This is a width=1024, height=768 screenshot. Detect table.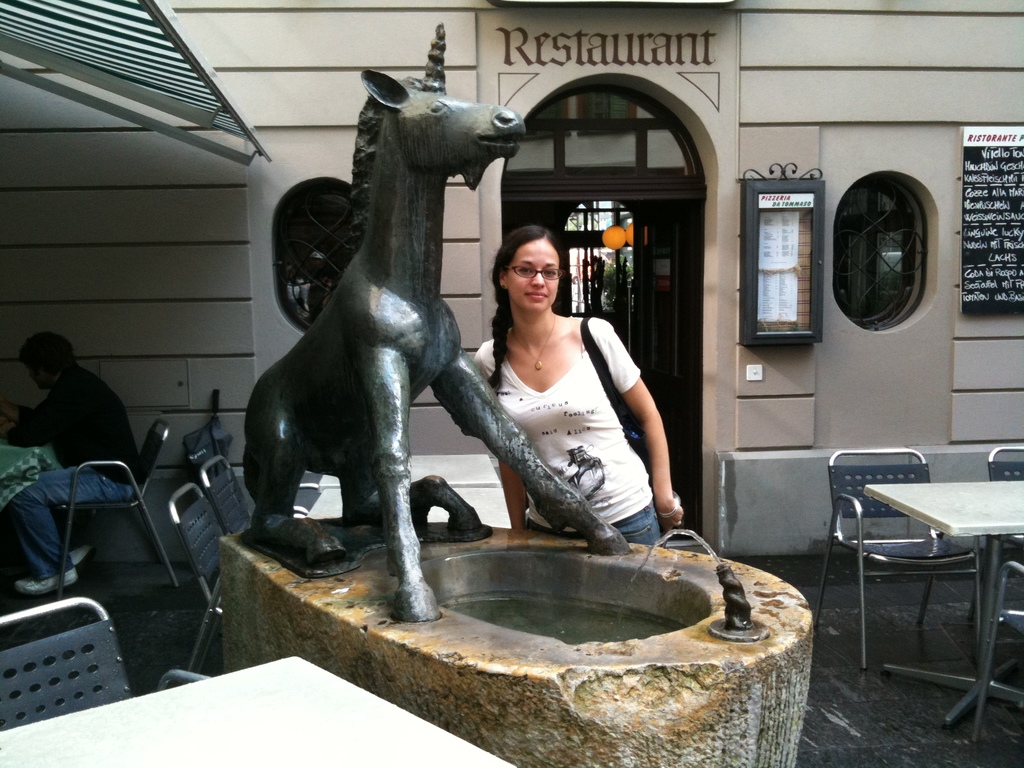
detection(0, 654, 519, 767).
